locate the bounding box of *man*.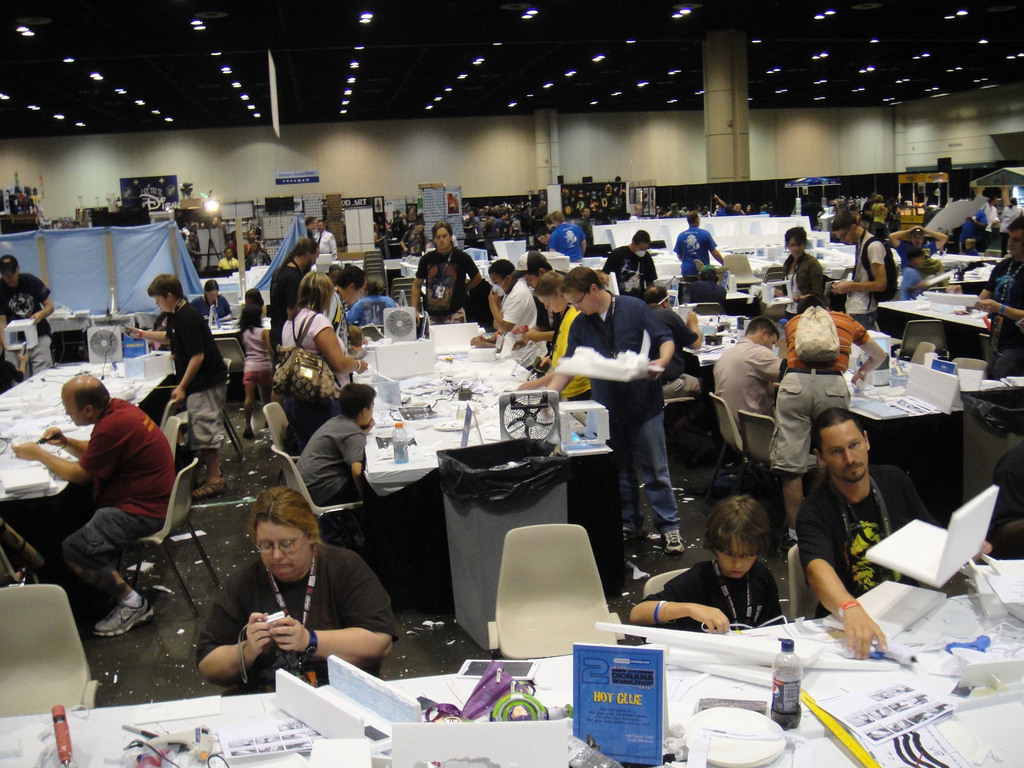
Bounding box: <region>798, 404, 991, 659</region>.
